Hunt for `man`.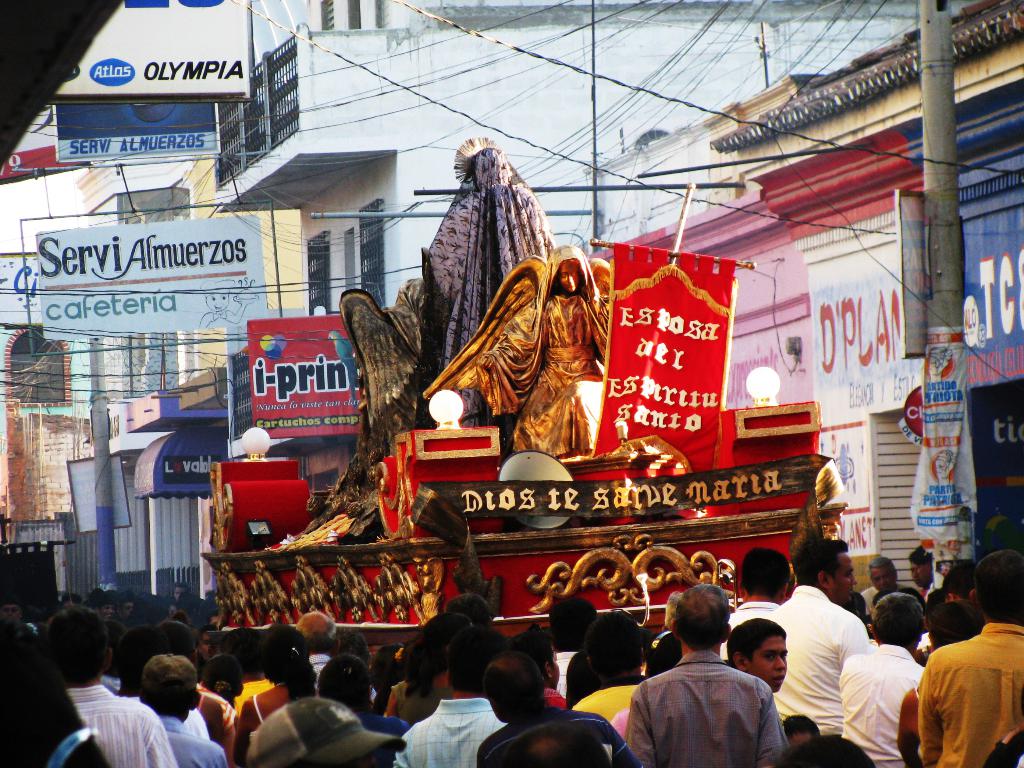
Hunted down at bbox=[758, 538, 869, 767].
